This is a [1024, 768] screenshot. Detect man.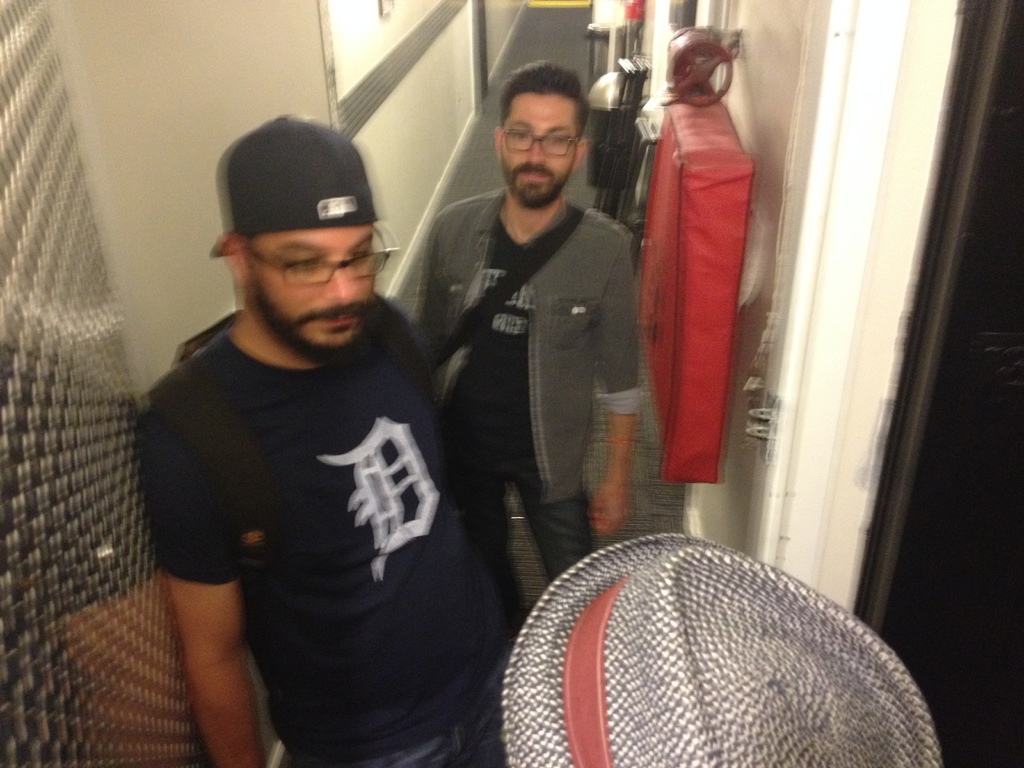
402,56,659,586.
